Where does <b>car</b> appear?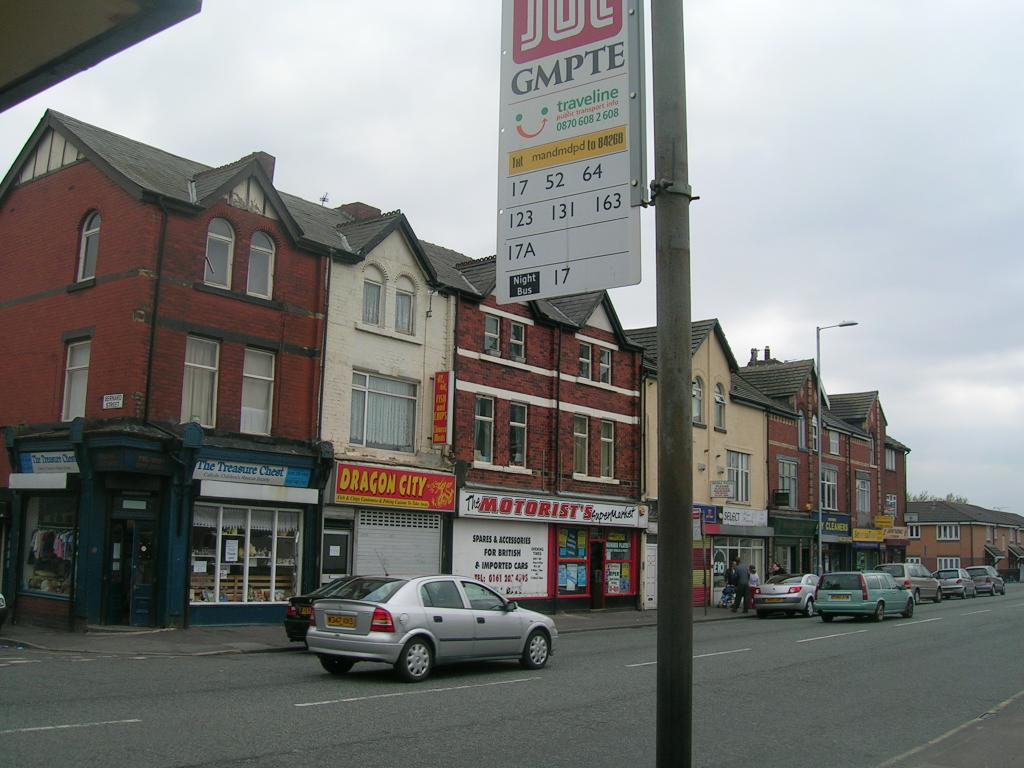
Appears at rect(754, 572, 819, 621).
